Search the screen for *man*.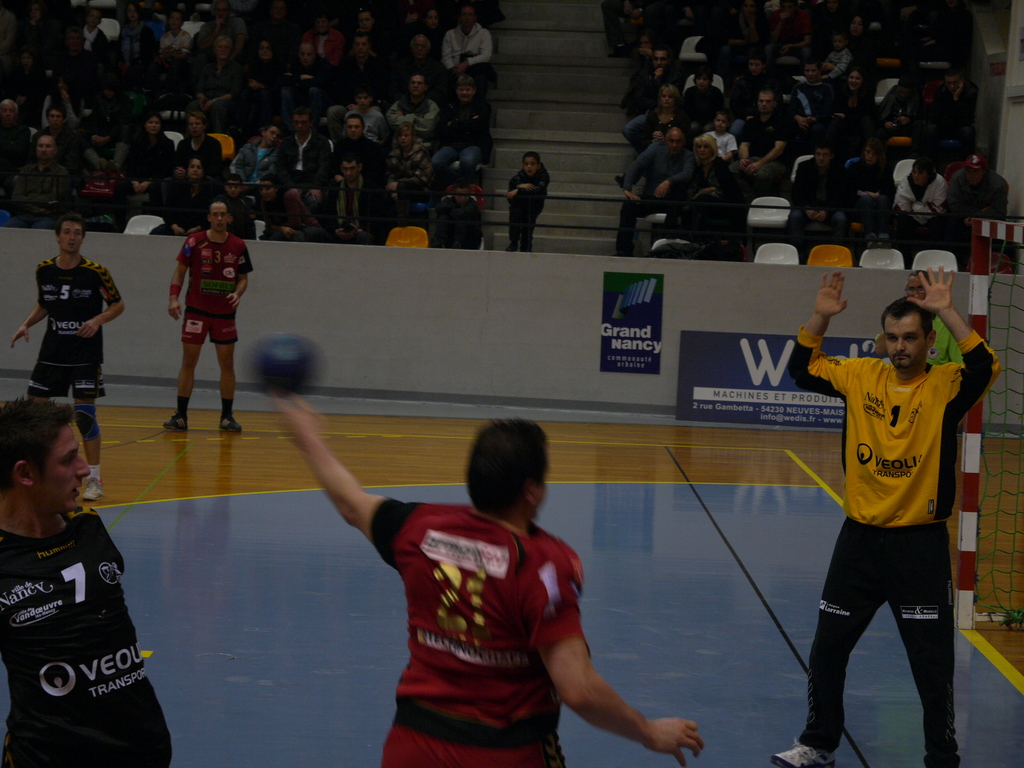
Found at <box>872,76,925,158</box>.
